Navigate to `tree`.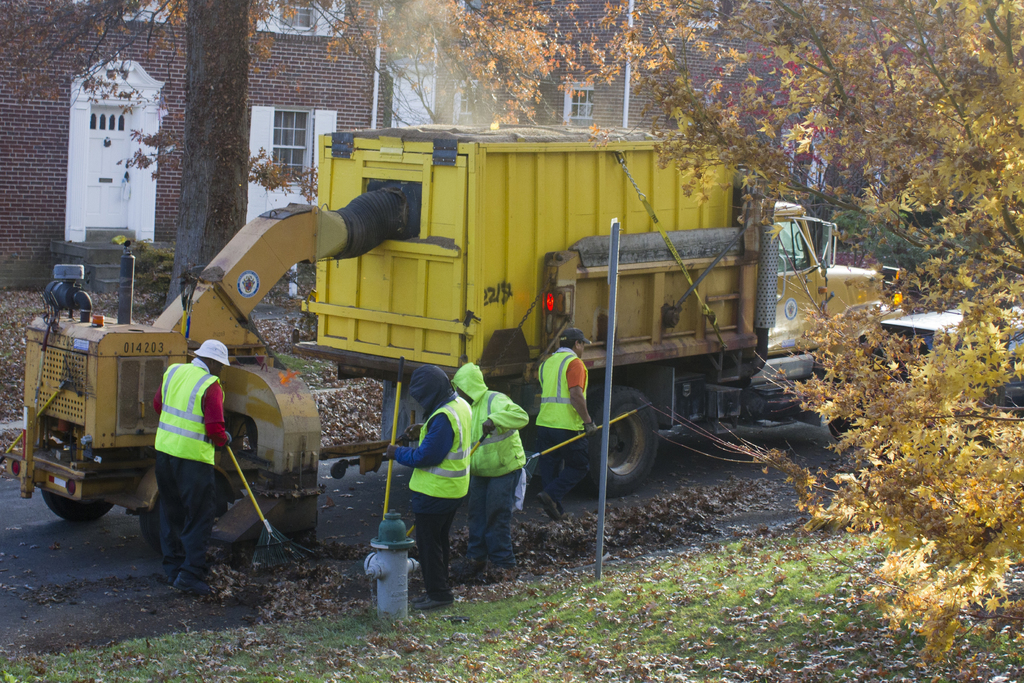
Navigation target: select_region(589, 0, 1023, 682).
